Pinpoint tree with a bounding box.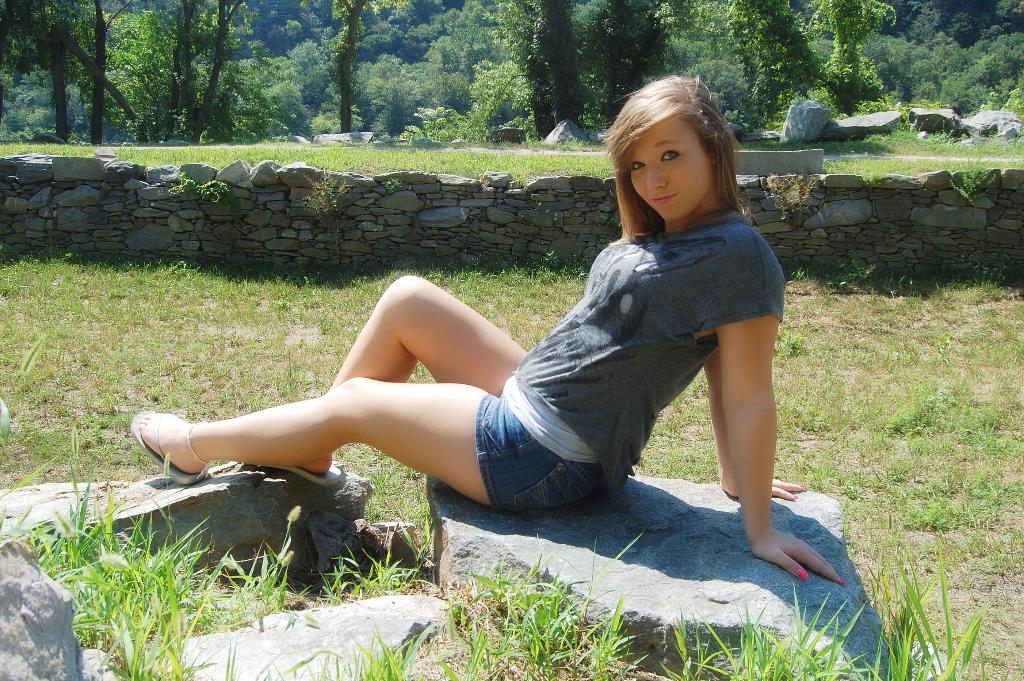
crop(488, 0, 585, 151).
